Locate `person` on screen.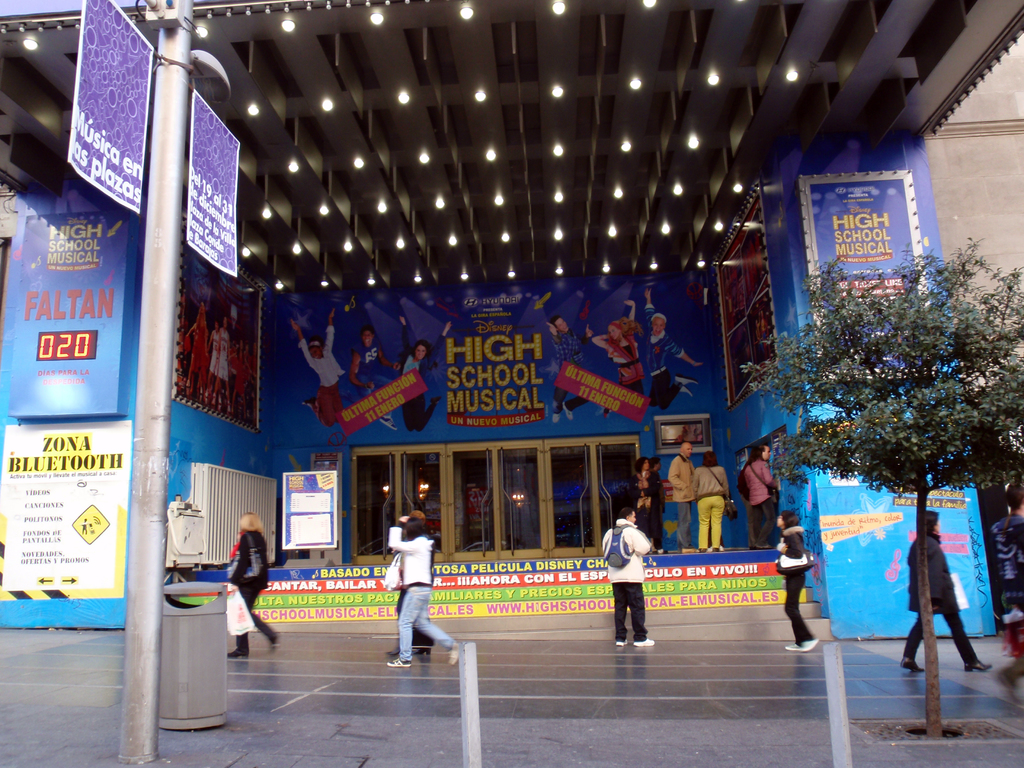
On screen at [900,516,989,674].
